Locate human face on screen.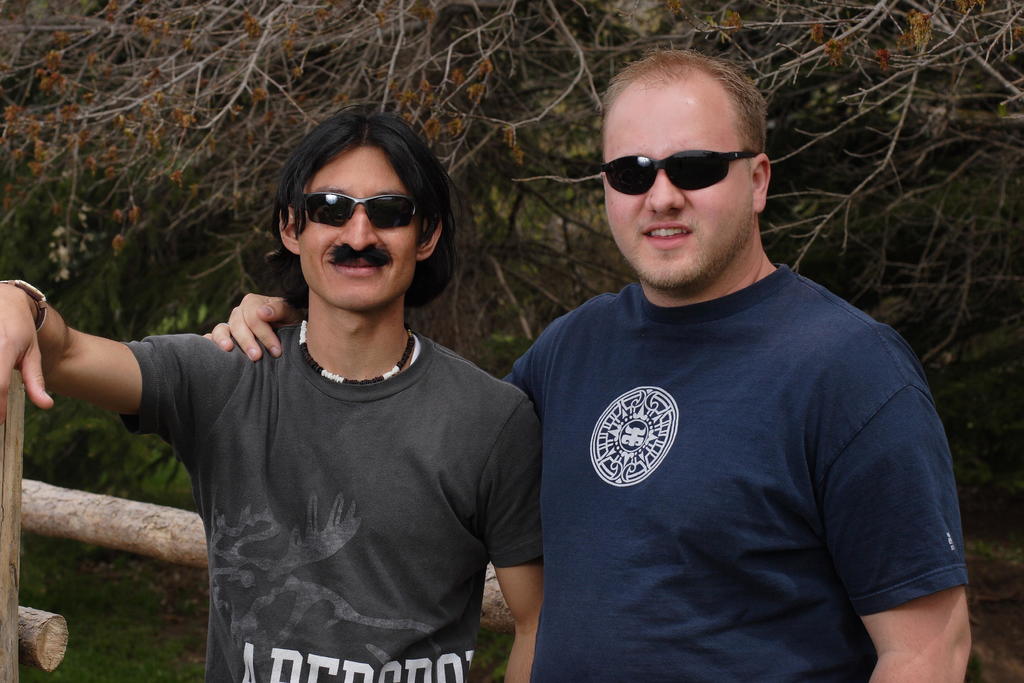
On screen at <region>600, 76, 751, 289</region>.
